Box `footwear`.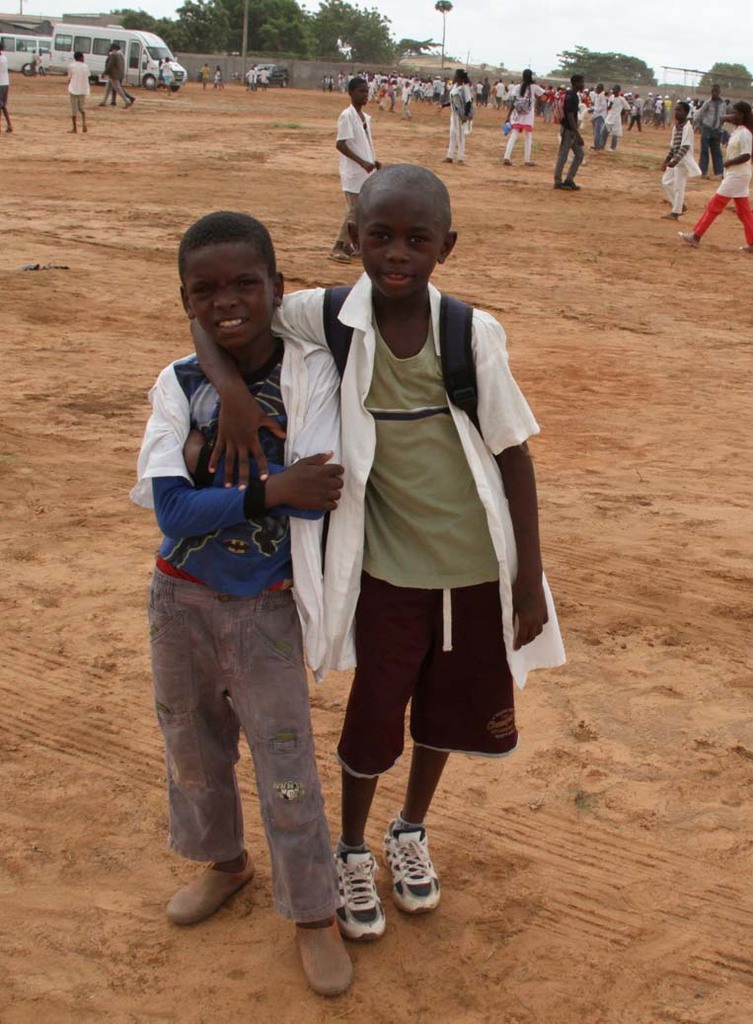
(left=523, top=157, right=539, bottom=169).
